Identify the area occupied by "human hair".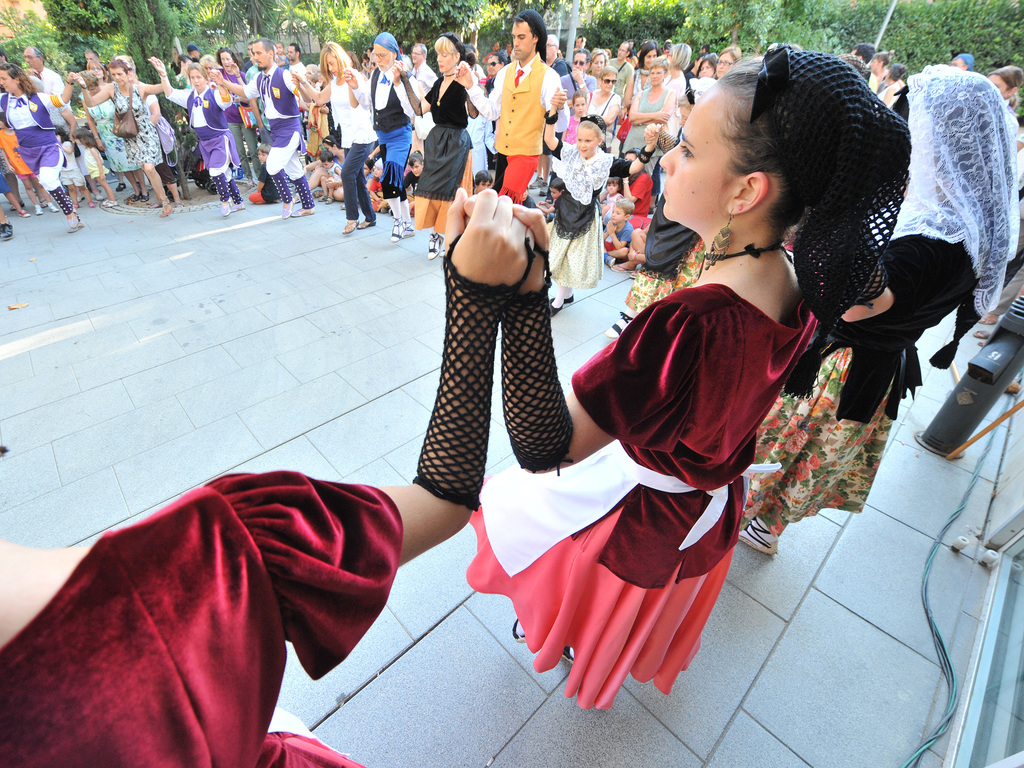
Area: box(106, 60, 129, 77).
